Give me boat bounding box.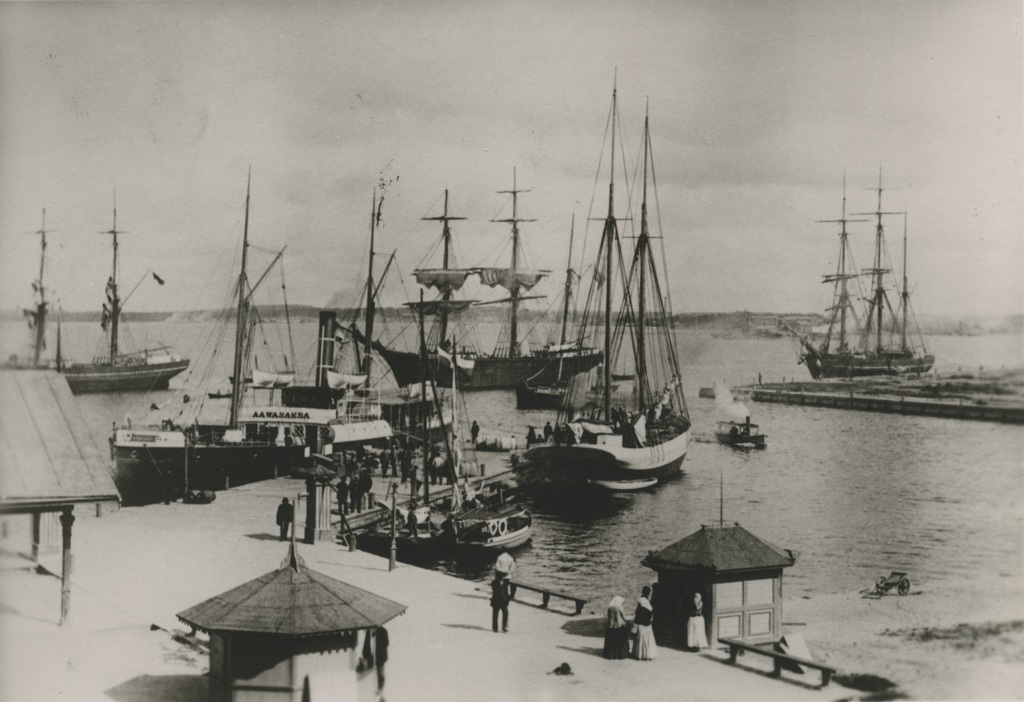
rect(510, 84, 714, 536).
